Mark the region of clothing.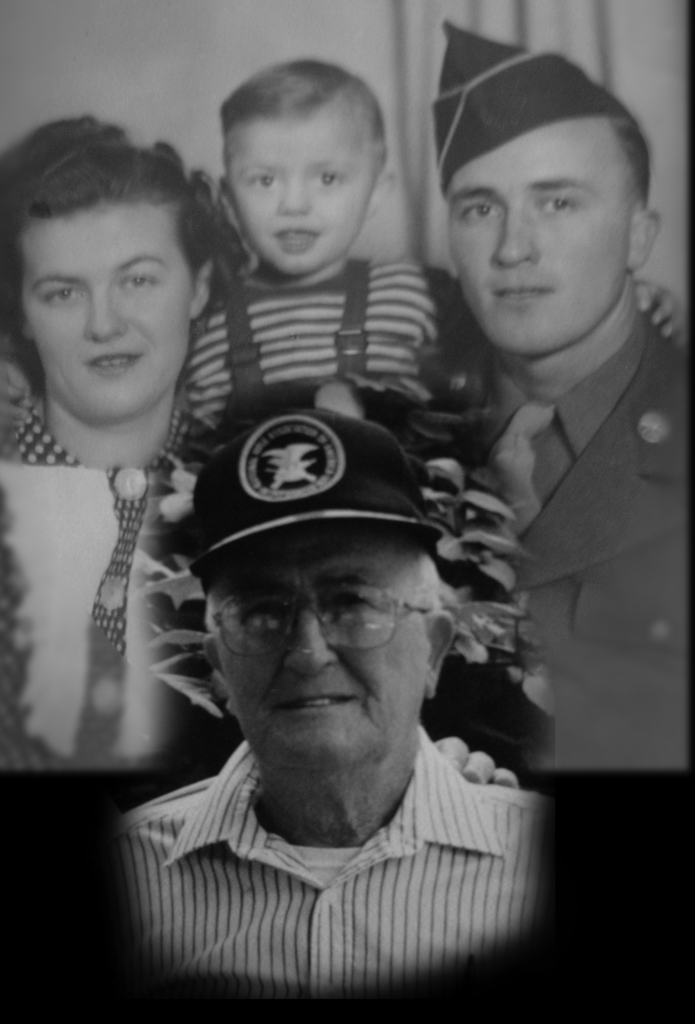
Region: (191, 248, 494, 447).
